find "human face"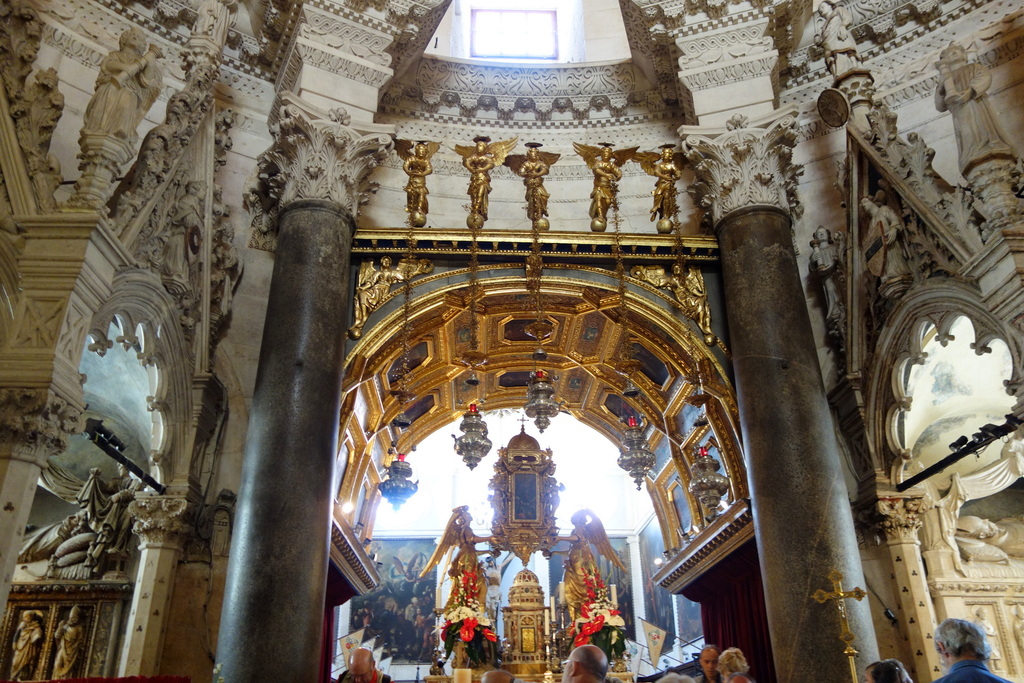
(left=701, top=647, right=717, bottom=677)
